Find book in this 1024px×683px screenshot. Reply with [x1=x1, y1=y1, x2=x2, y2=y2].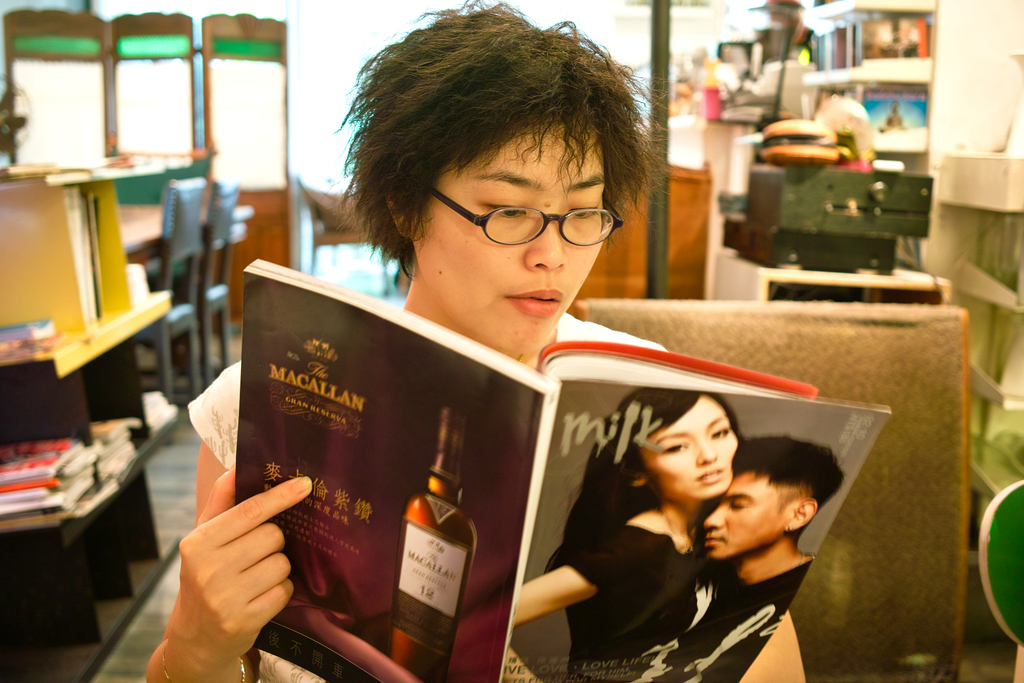
[x1=982, y1=391, x2=1023, y2=472].
